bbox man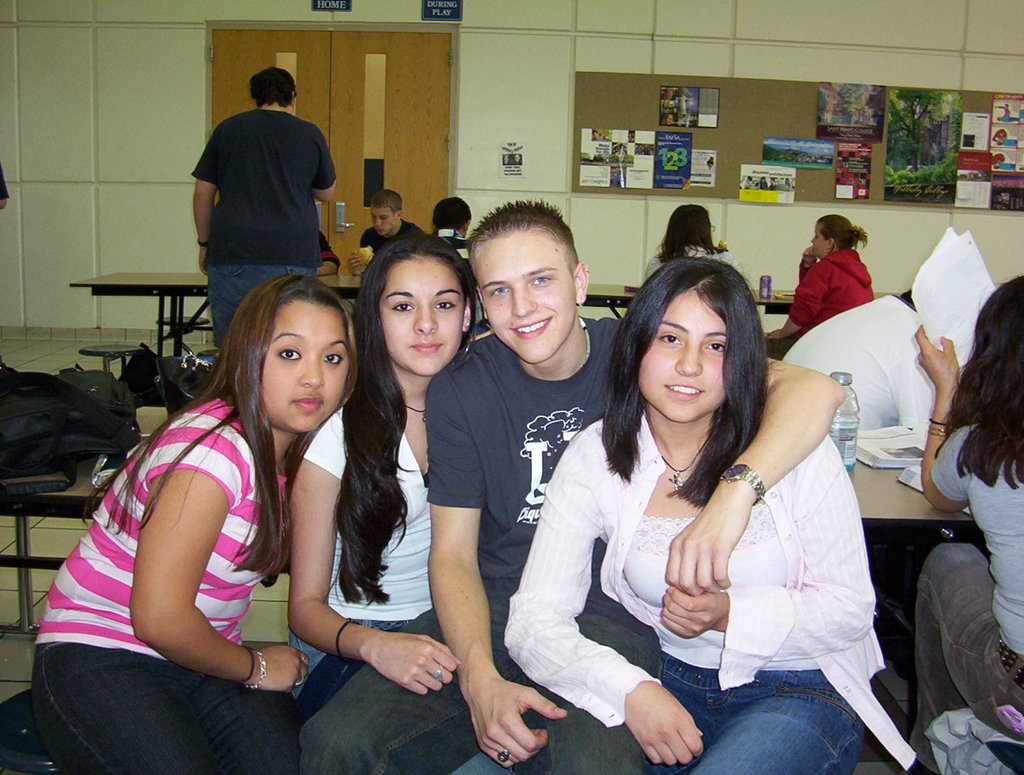
x1=349 y1=185 x2=428 y2=279
